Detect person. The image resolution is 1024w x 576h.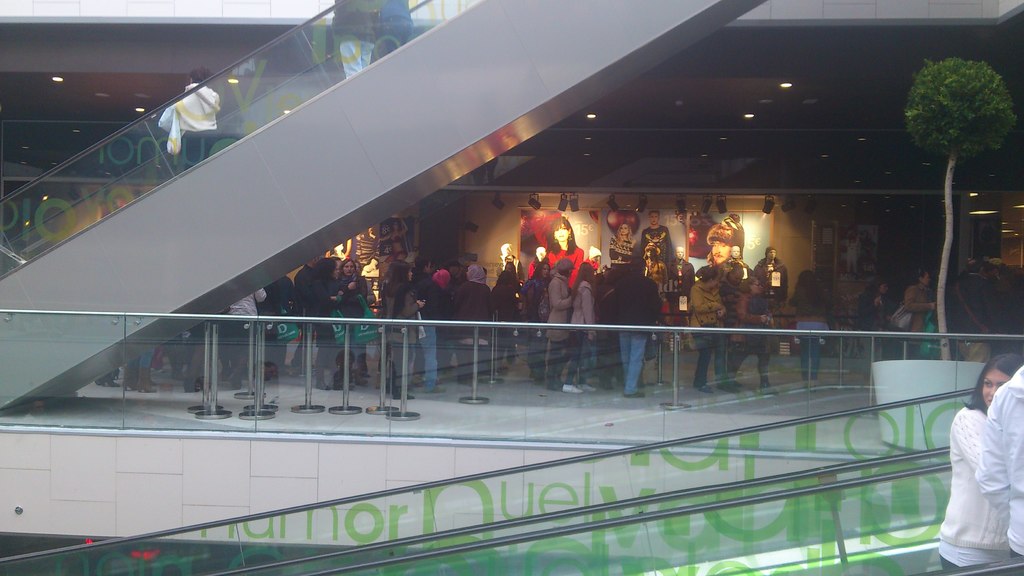
select_region(684, 262, 732, 390).
